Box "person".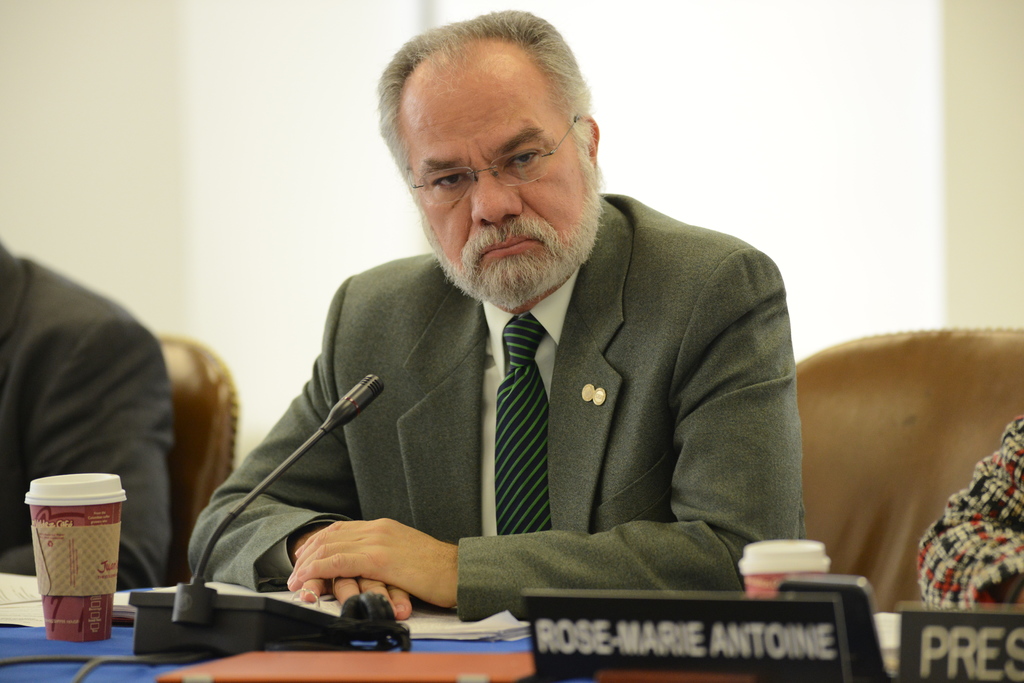
x1=916, y1=414, x2=1023, y2=605.
